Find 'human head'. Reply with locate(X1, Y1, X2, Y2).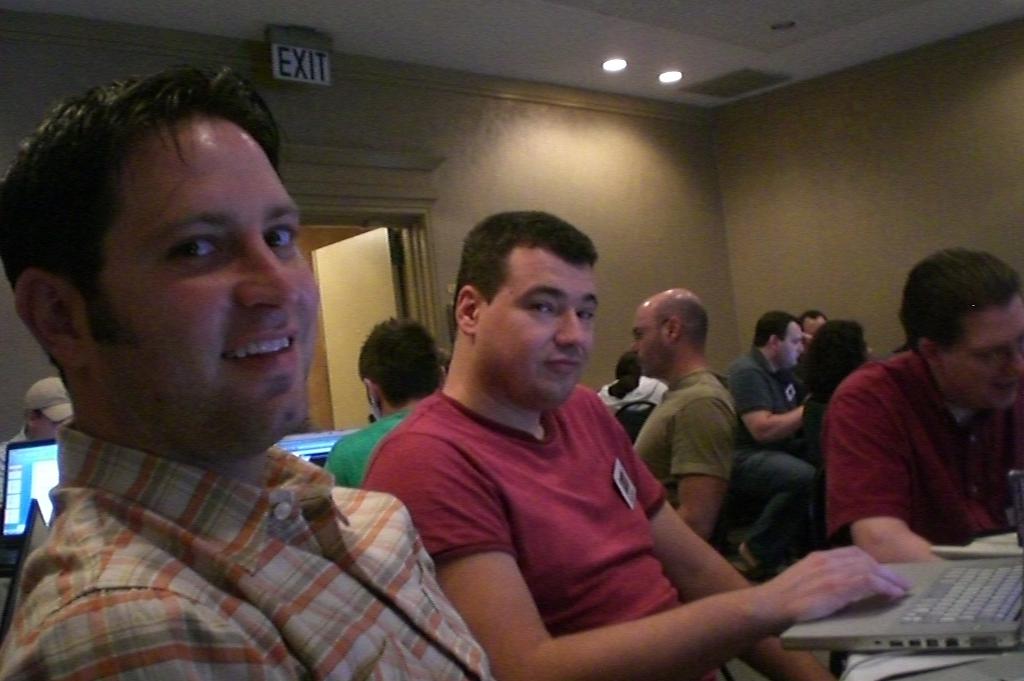
locate(796, 311, 829, 341).
